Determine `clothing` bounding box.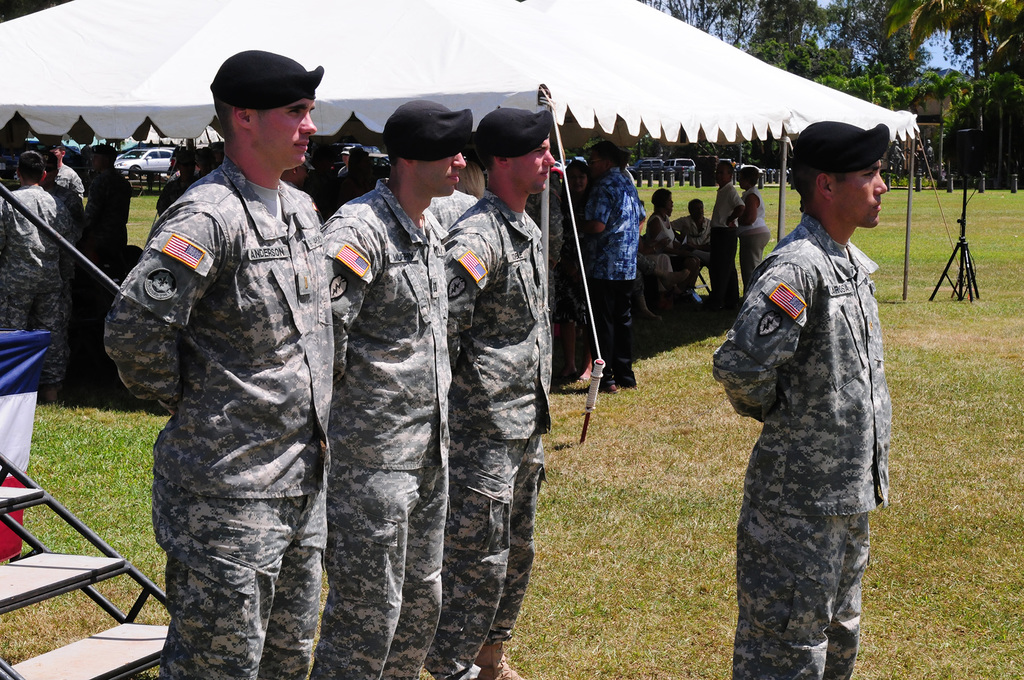
Determined: crop(426, 185, 478, 223).
